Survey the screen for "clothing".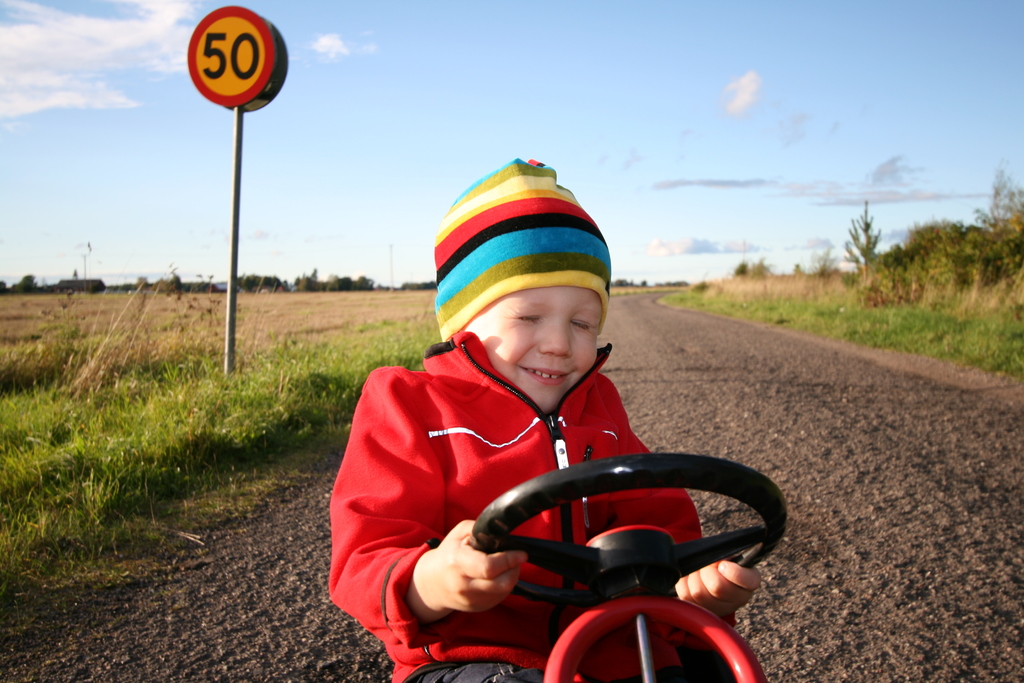
Survey found: pyautogui.locateOnScreen(332, 290, 699, 652).
